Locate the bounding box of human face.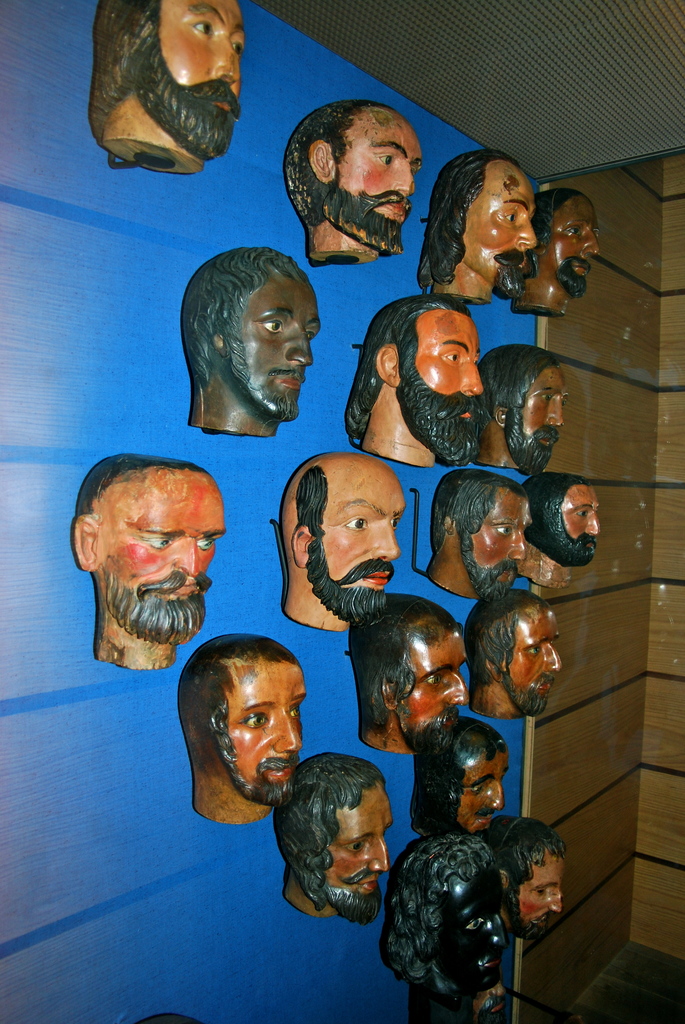
Bounding box: l=228, t=664, r=302, b=784.
